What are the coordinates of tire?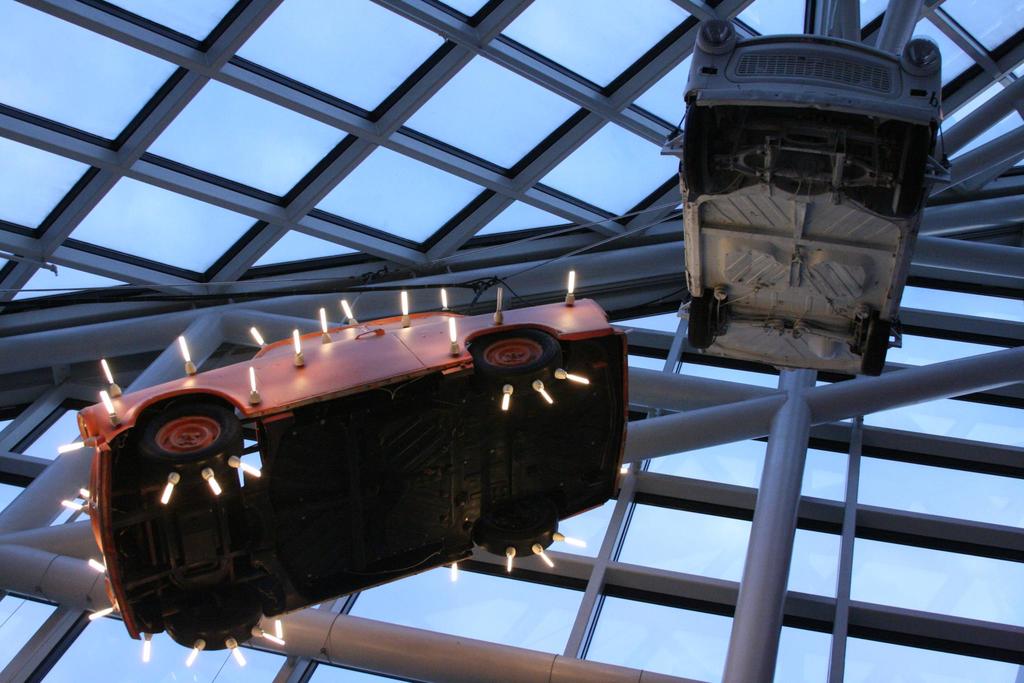
box(477, 331, 567, 397).
